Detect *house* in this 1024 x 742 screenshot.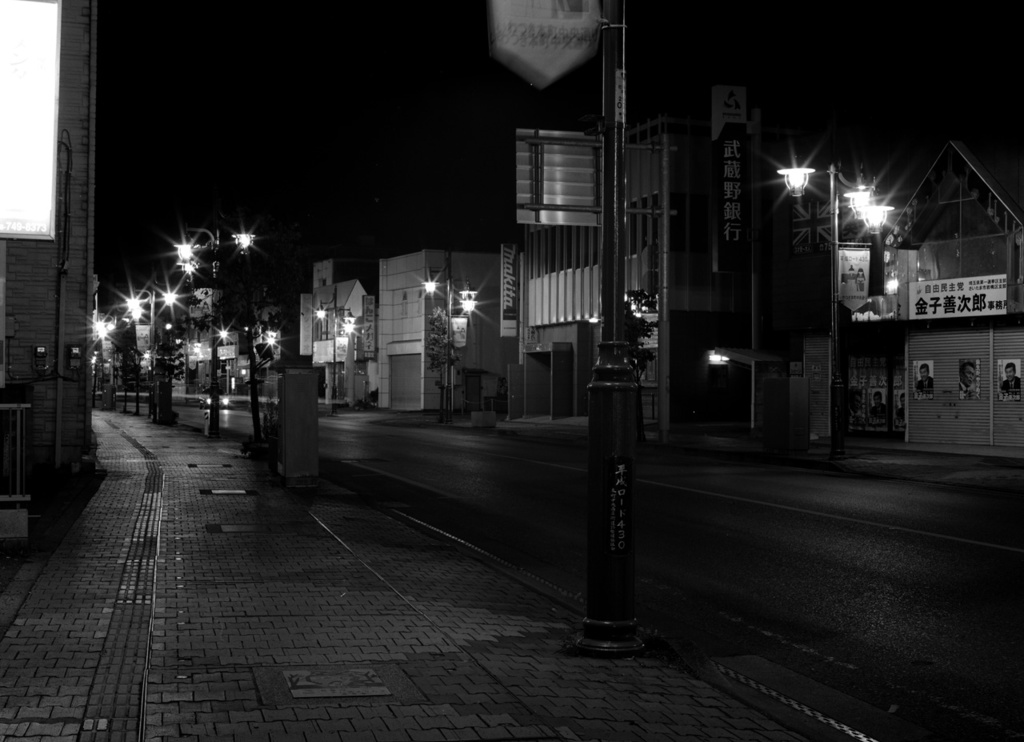
Detection: rect(2, 10, 90, 510).
